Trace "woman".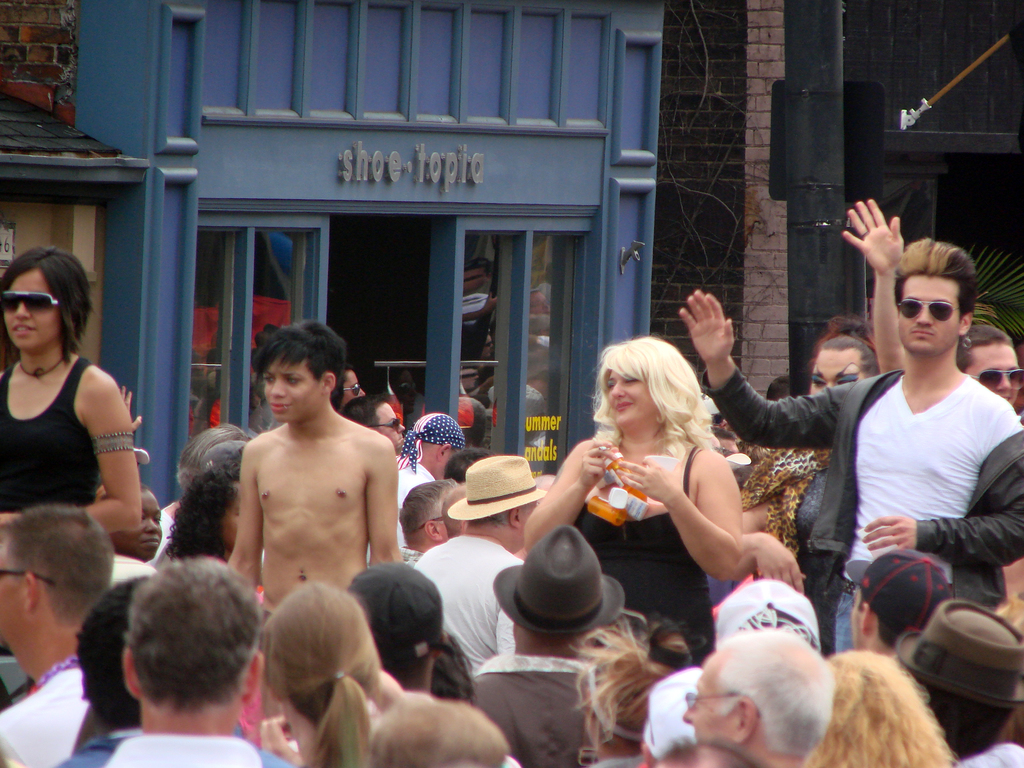
Traced to box=[524, 329, 740, 668].
